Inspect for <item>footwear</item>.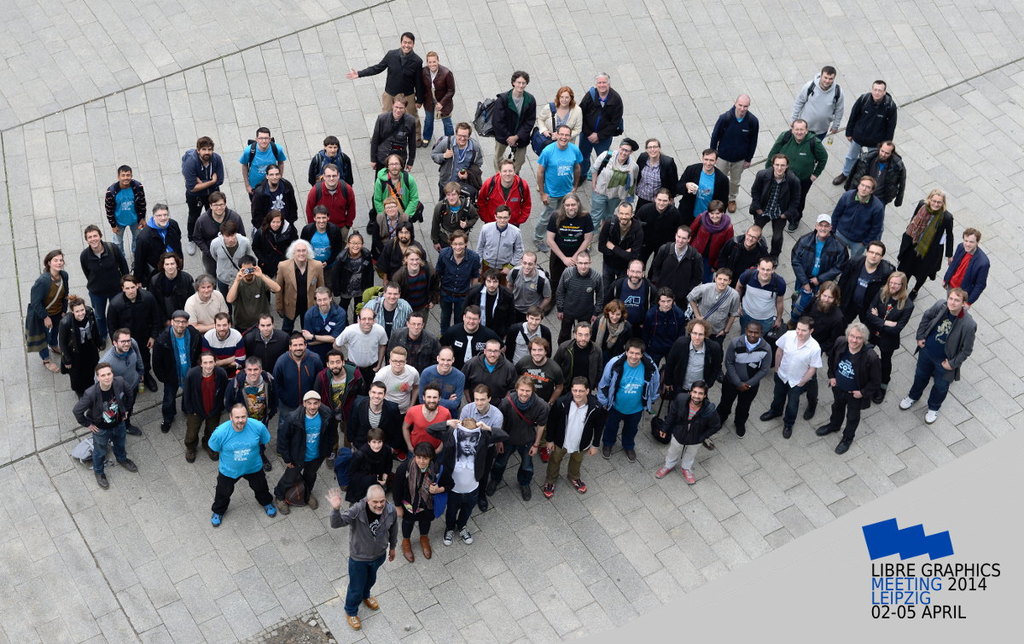
Inspection: Rect(346, 613, 358, 629).
